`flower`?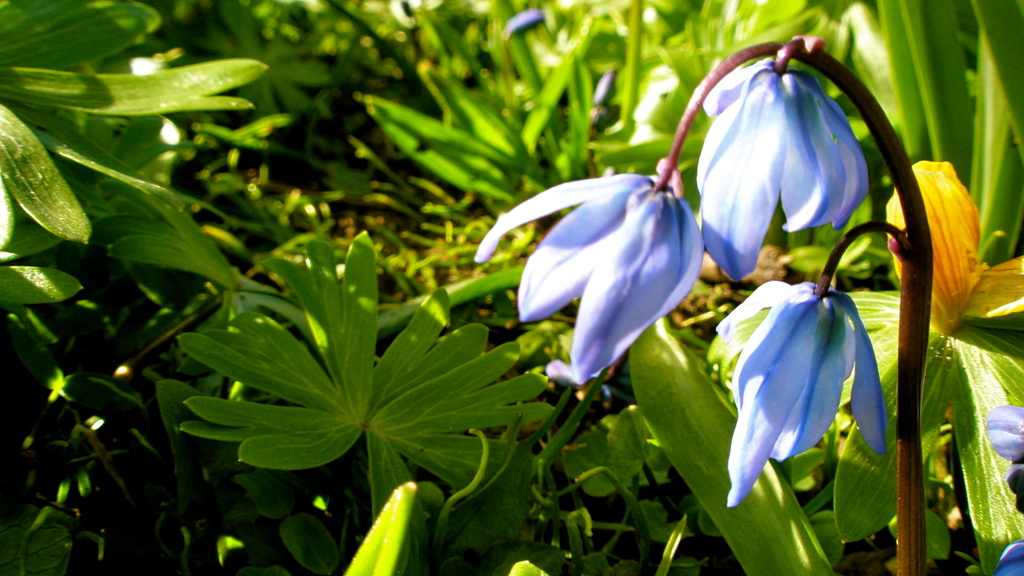
(left=489, top=122, right=719, bottom=397)
